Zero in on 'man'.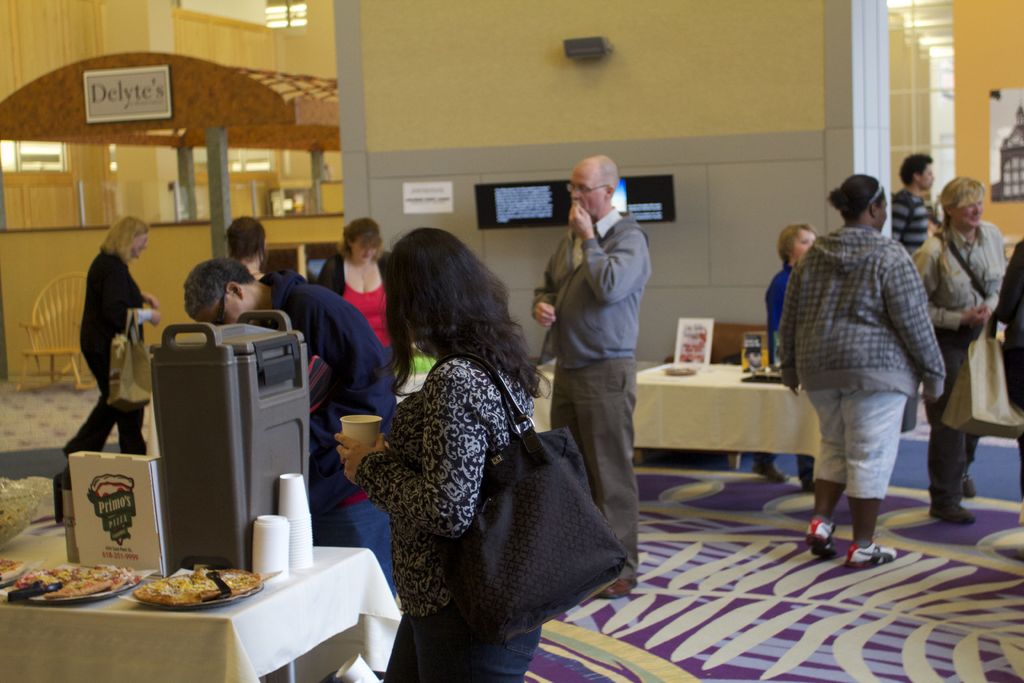
Zeroed in: 182 256 401 596.
